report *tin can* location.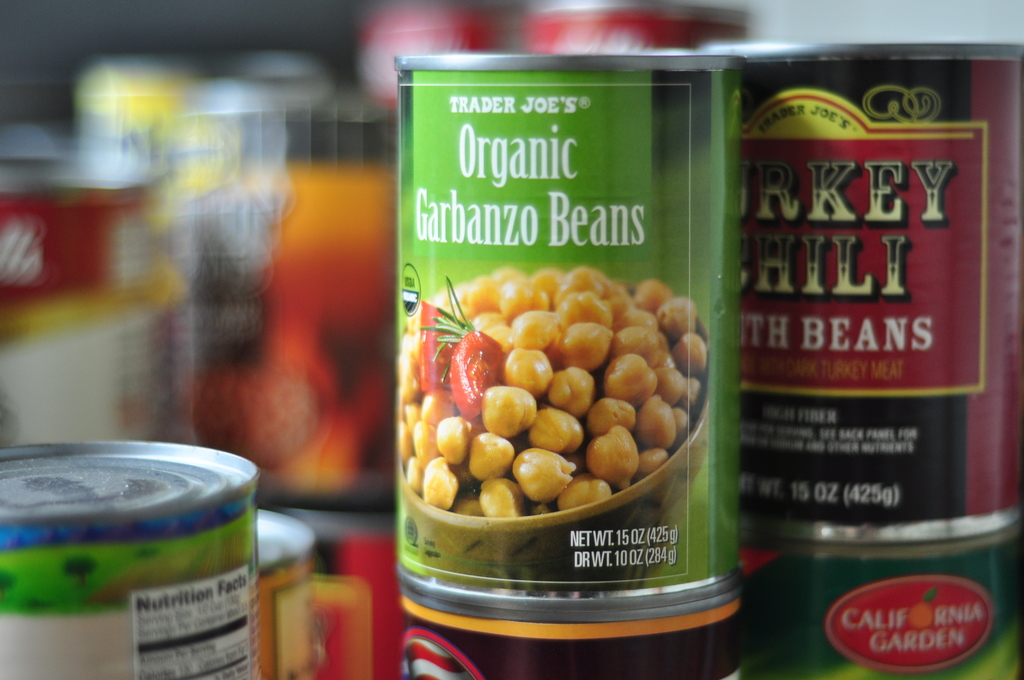
Report: <bbox>354, 3, 515, 108</bbox>.
